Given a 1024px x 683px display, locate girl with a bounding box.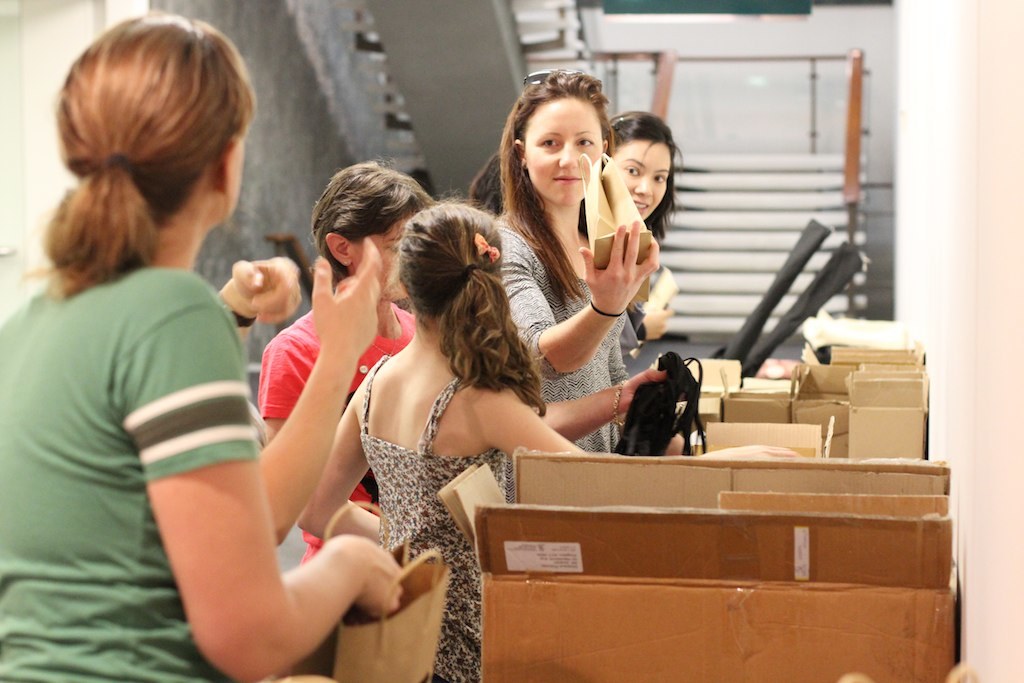
Located: (353, 196, 671, 681).
